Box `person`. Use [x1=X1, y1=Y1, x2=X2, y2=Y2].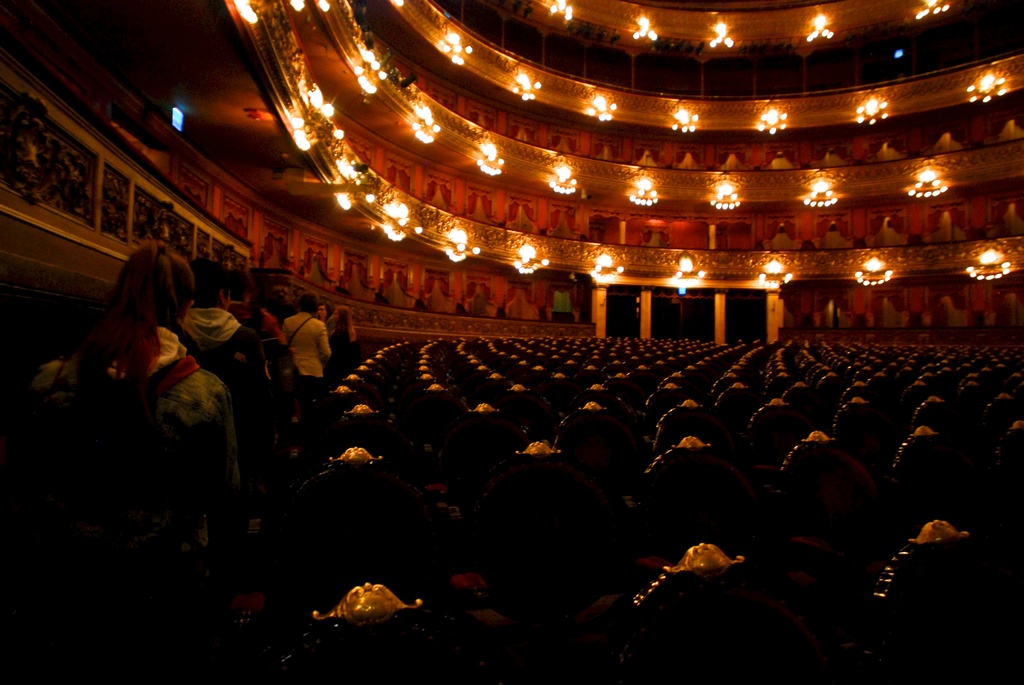
[x1=283, y1=290, x2=335, y2=397].
